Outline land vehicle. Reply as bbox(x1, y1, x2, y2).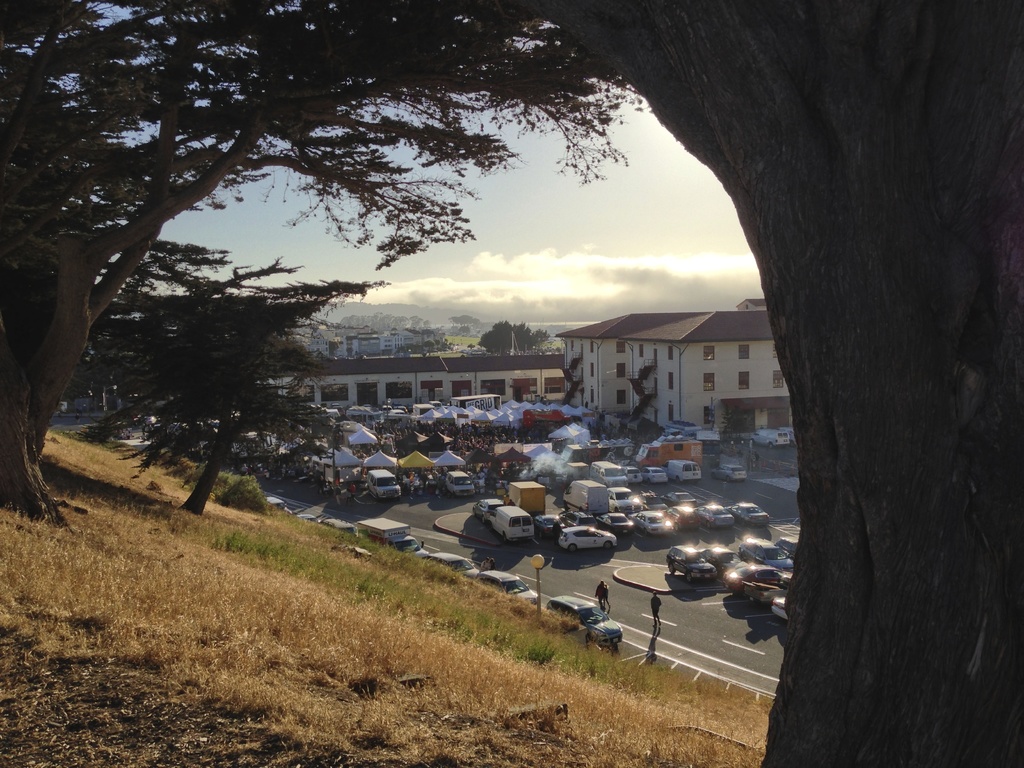
bbox(669, 543, 712, 579).
